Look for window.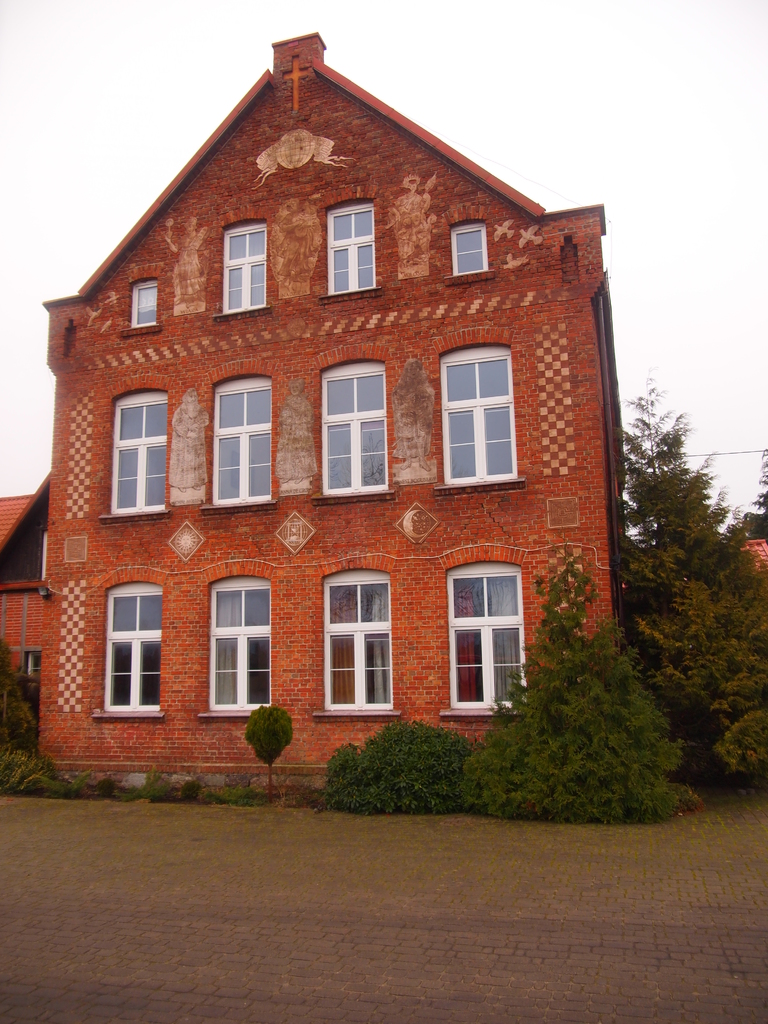
Found: (left=92, top=567, right=168, bottom=719).
